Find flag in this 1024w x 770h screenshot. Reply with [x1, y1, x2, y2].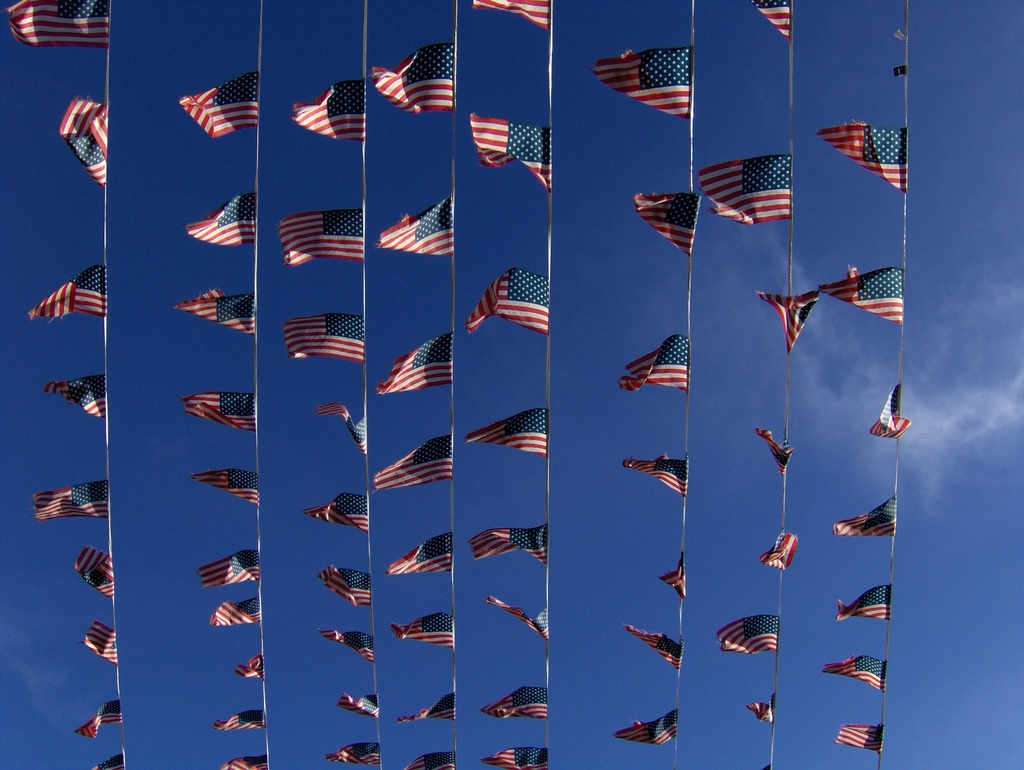
[374, 431, 453, 492].
